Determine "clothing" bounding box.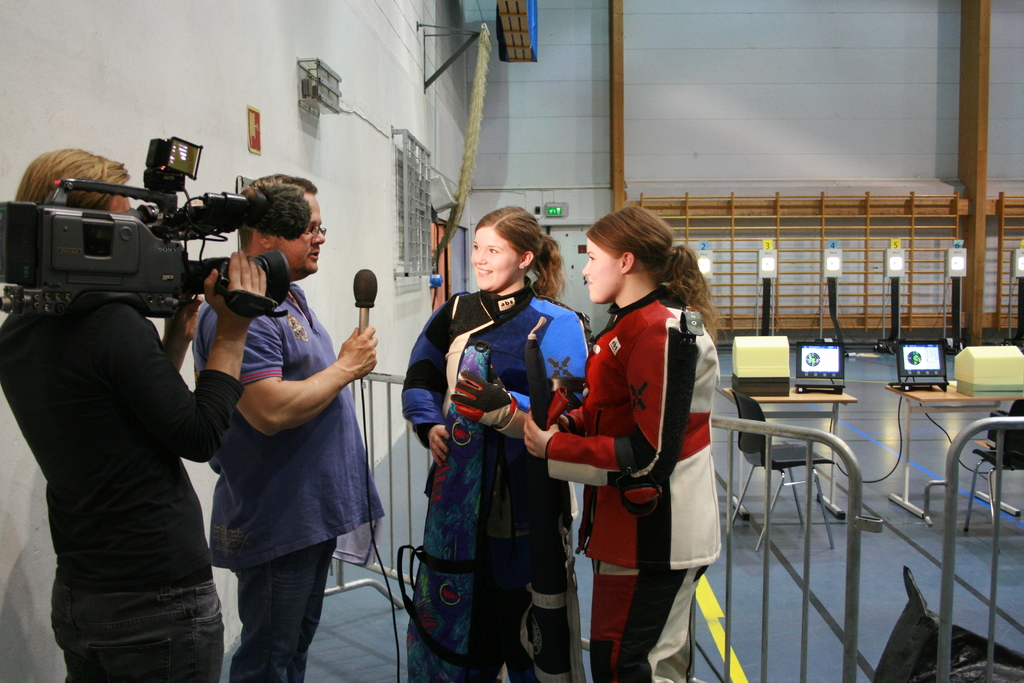
Determined: [0, 297, 244, 682].
